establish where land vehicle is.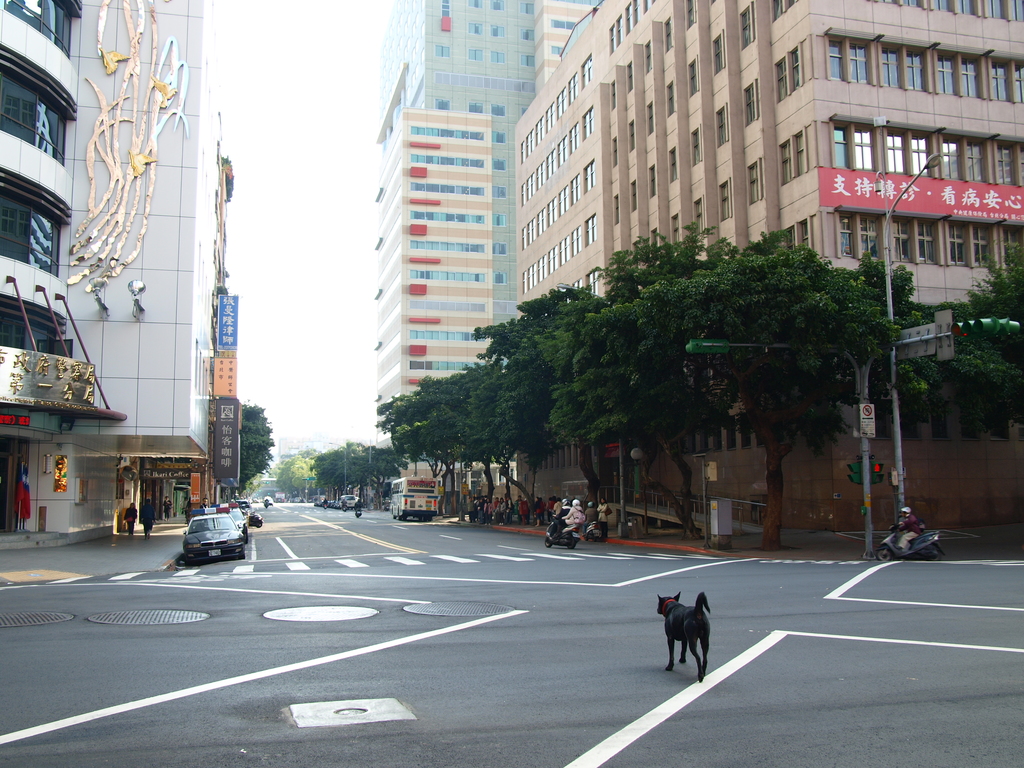
Established at [x1=391, y1=473, x2=438, y2=522].
